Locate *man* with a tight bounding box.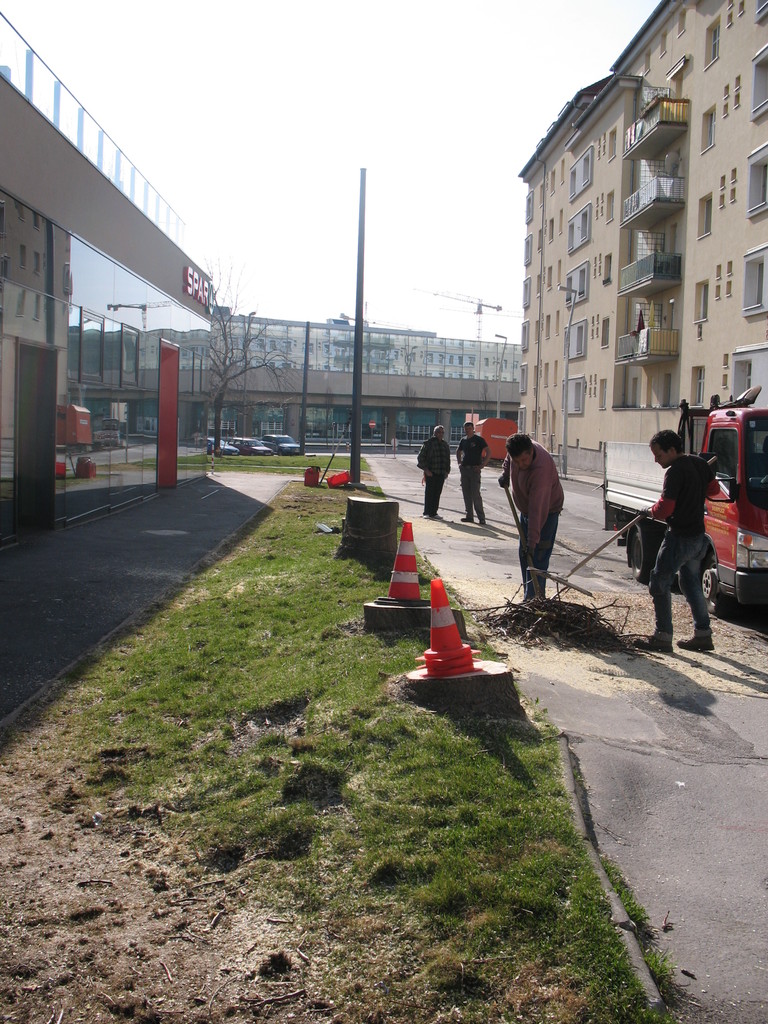
(458,421,489,526).
